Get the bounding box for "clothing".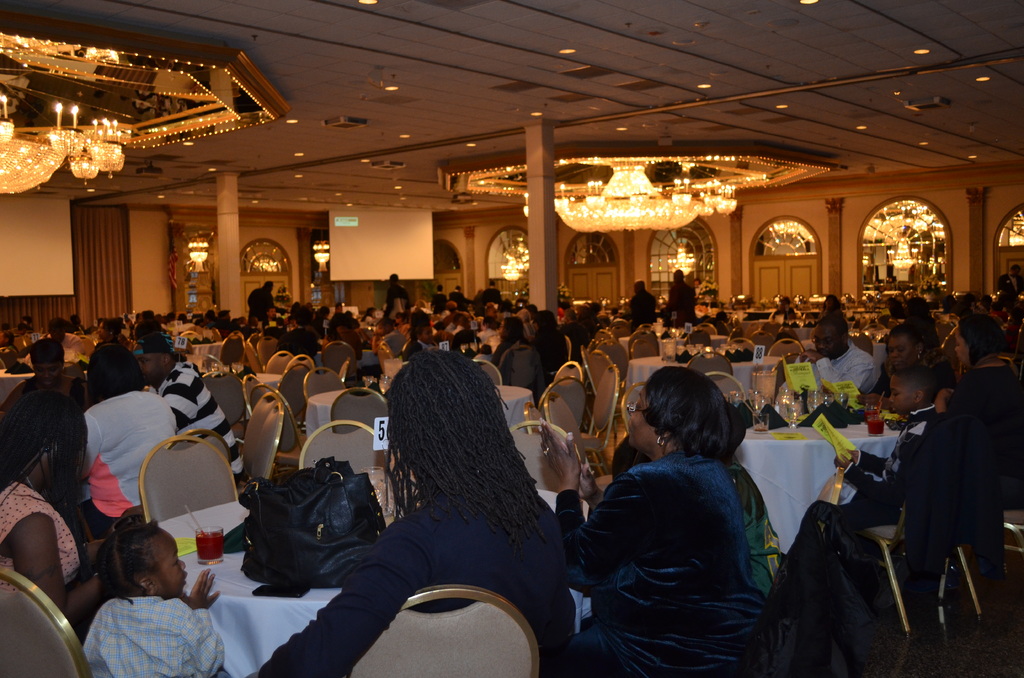
rect(812, 339, 877, 396).
